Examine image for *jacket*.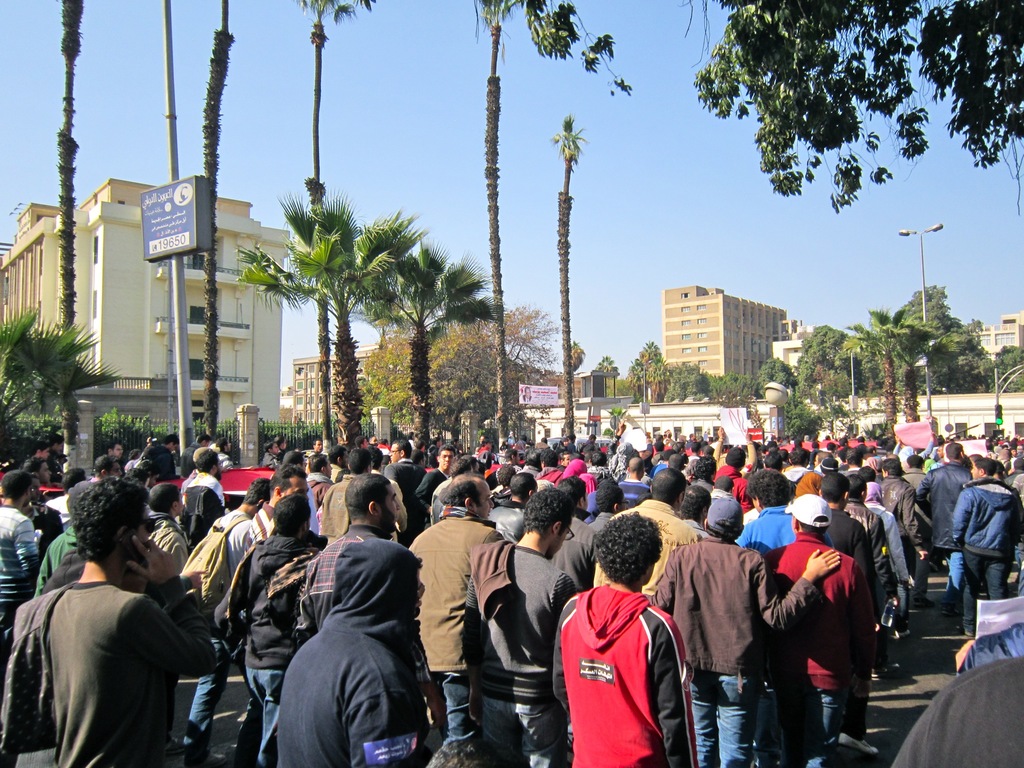
Examination result: {"left": 230, "top": 514, "right": 316, "bottom": 678}.
